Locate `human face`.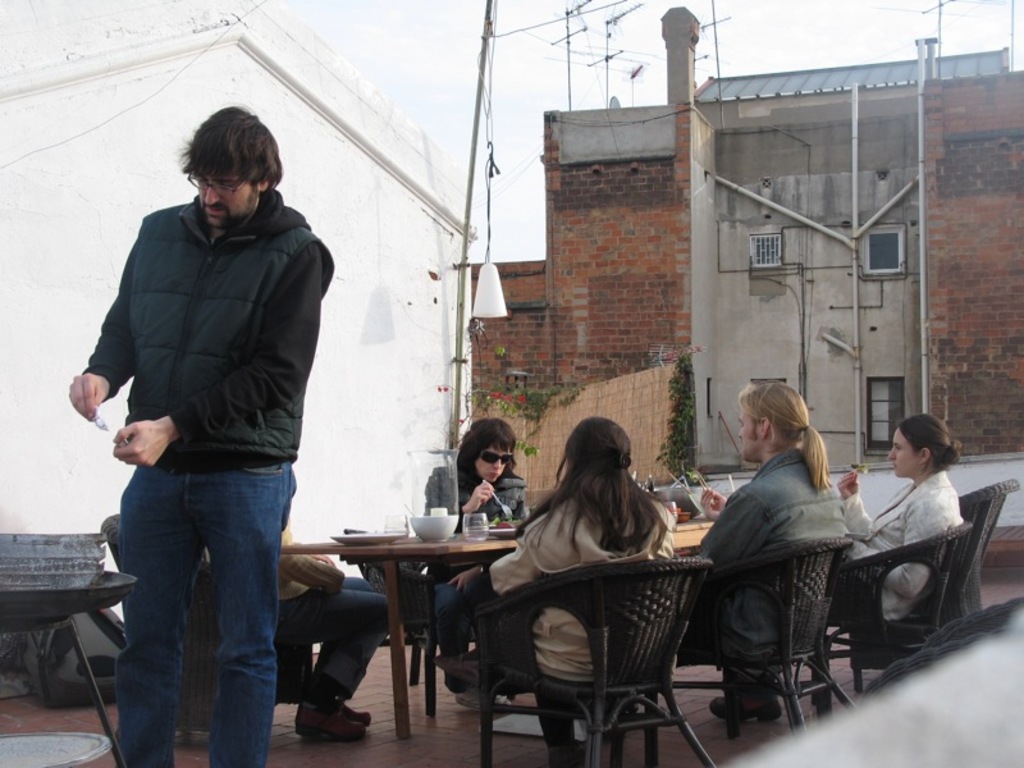
Bounding box: (left=197, top=179, right=261, bottom=233).
